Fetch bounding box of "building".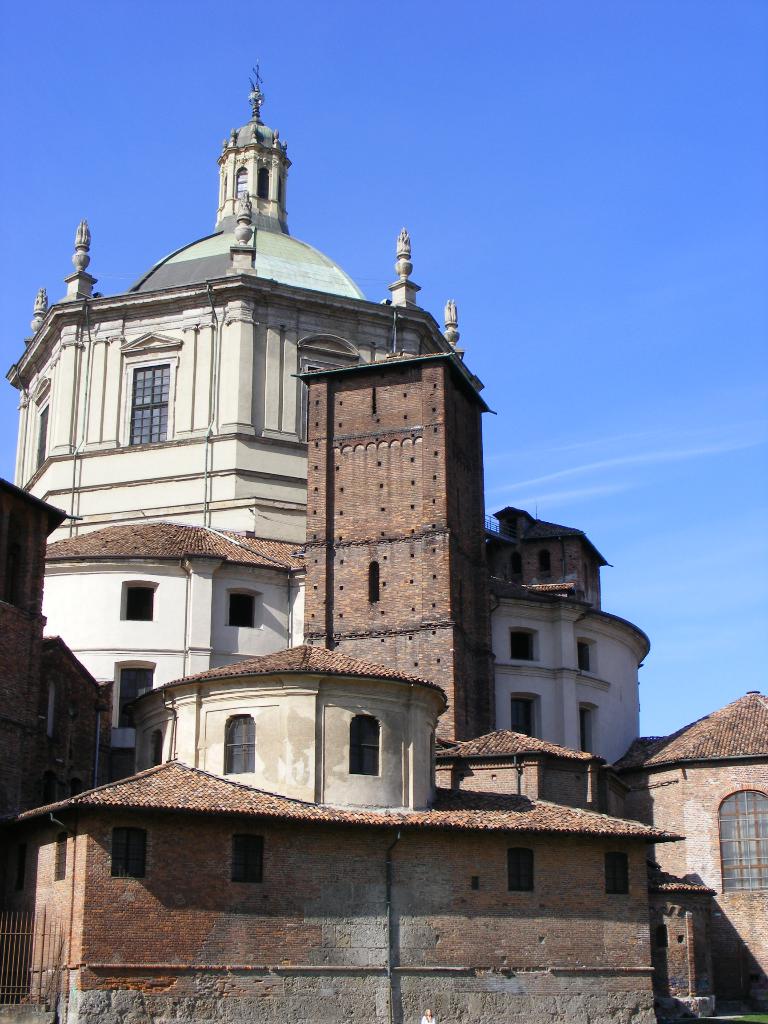
Bbox: l=0, t=66, r=767, b=1023.
